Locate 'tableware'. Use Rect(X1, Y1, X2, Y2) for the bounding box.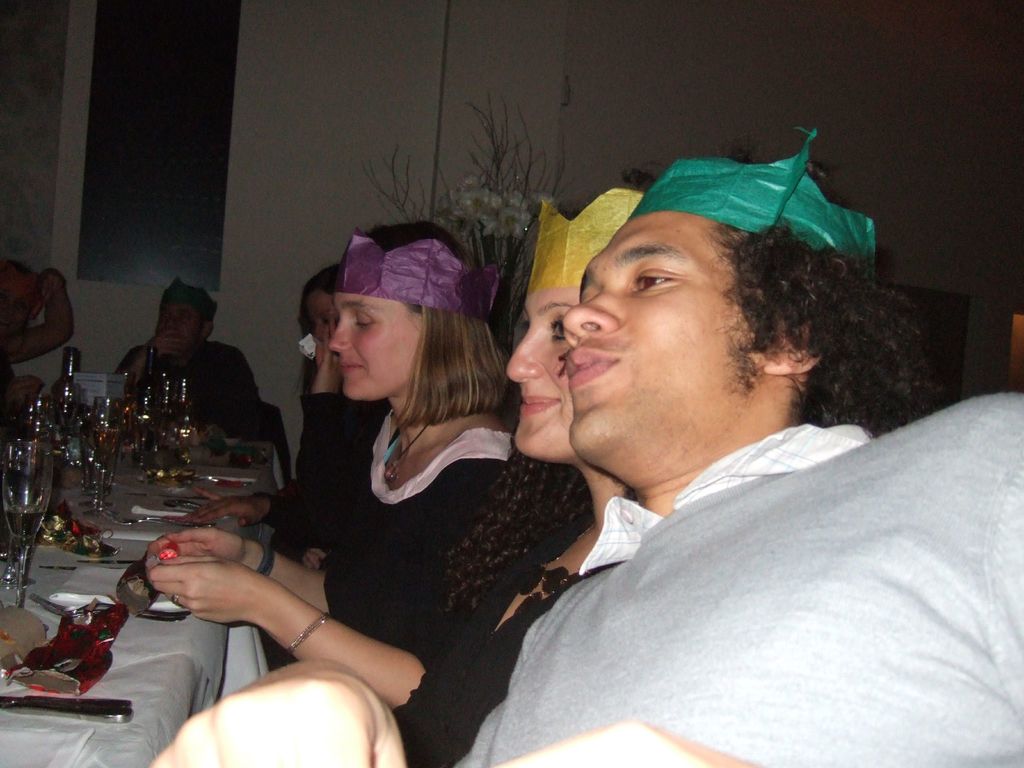
Rect(25, 594, 193, 626).
